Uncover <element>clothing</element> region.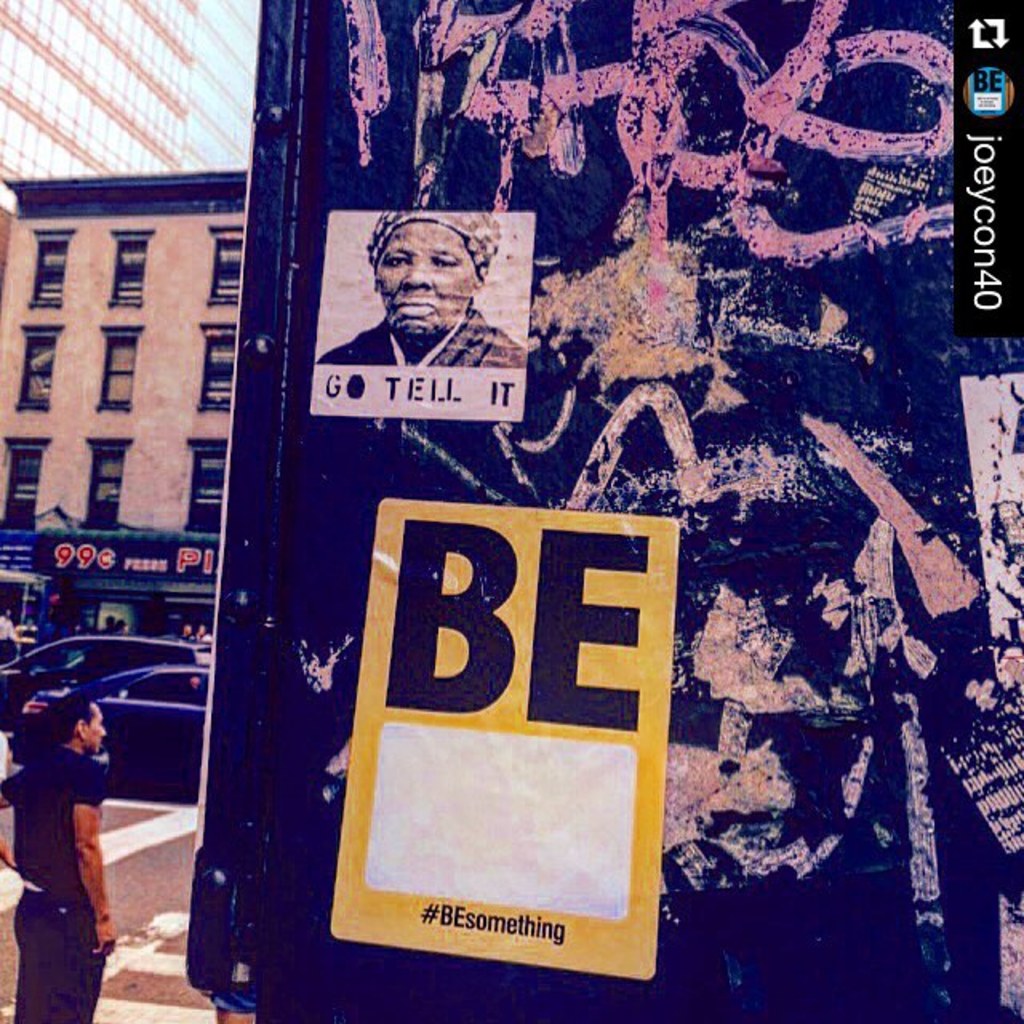
Uncovered: locate(312, 298, 528, 365).
